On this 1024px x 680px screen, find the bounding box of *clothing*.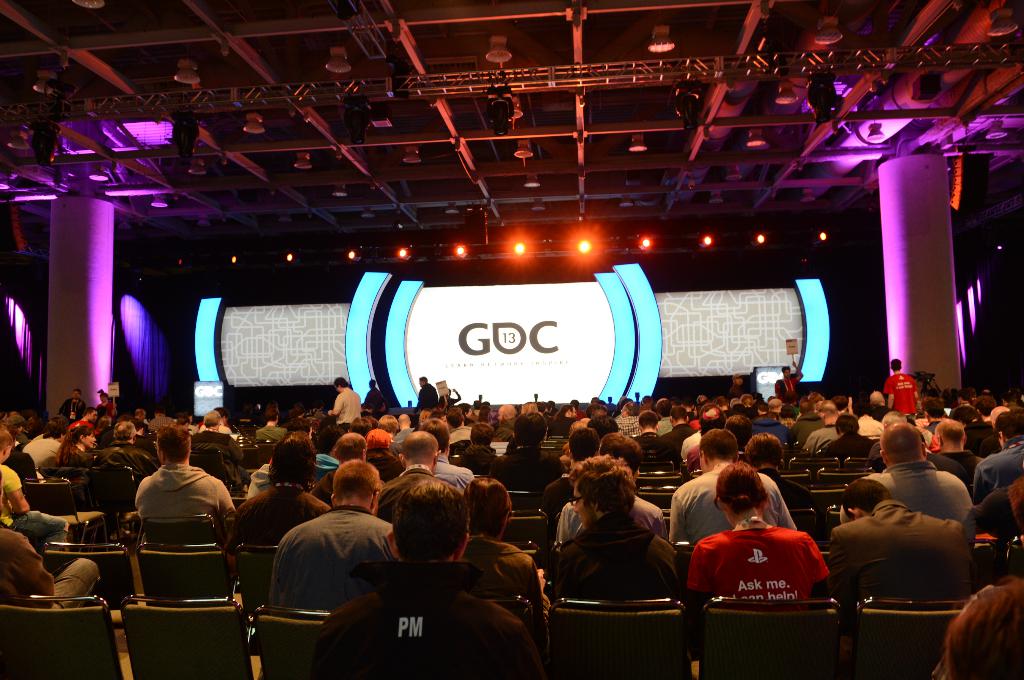
Bounding box: detection(333, 388, 364, 431).
